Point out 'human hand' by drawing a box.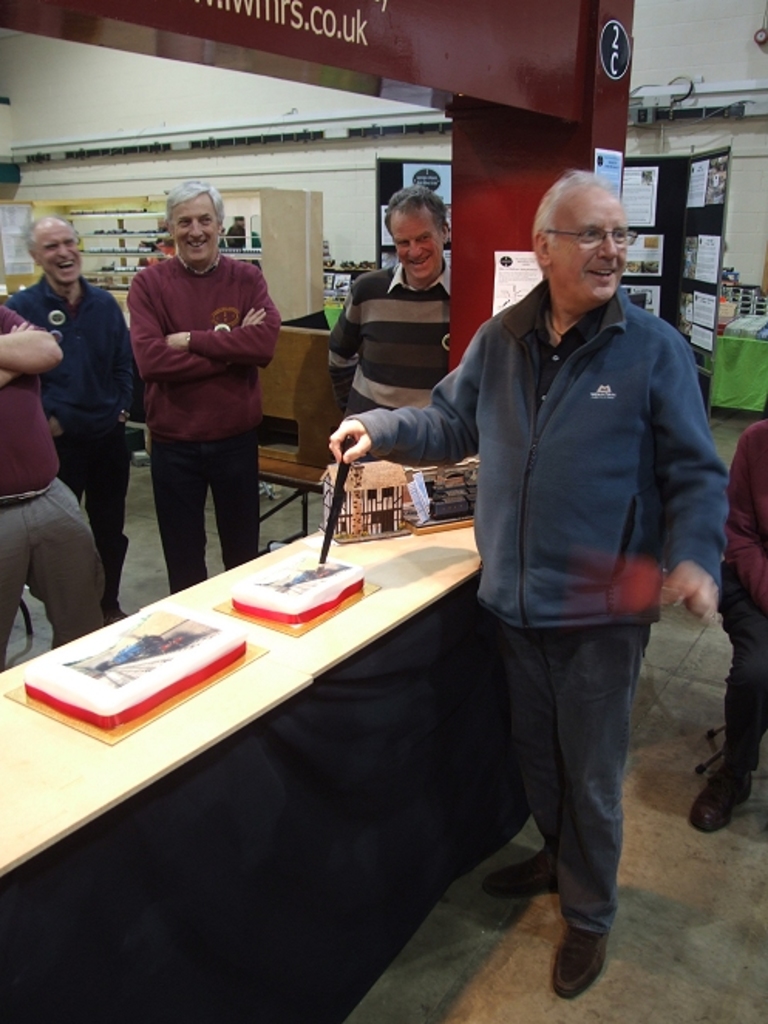
<box>323,397,396,474</box>.
